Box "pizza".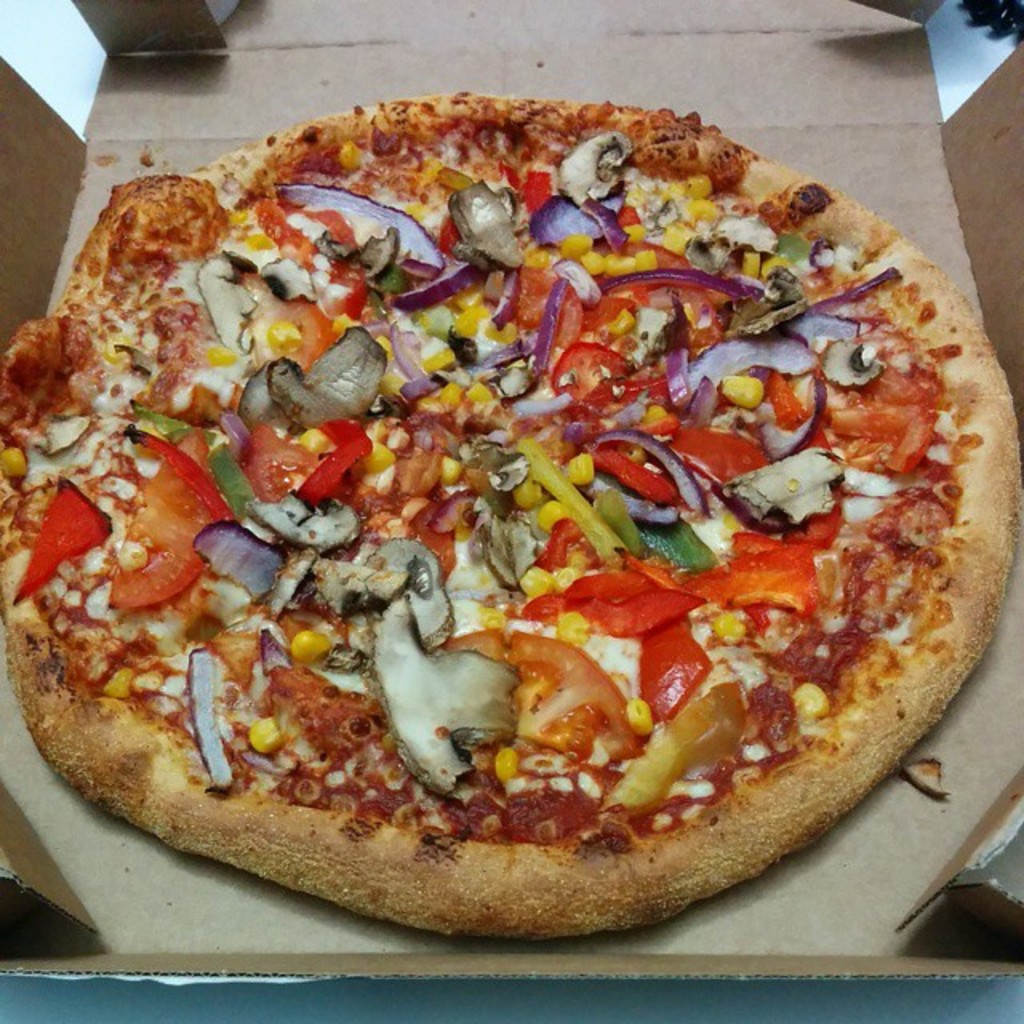
bbox(0, 96, 1013, 952).
